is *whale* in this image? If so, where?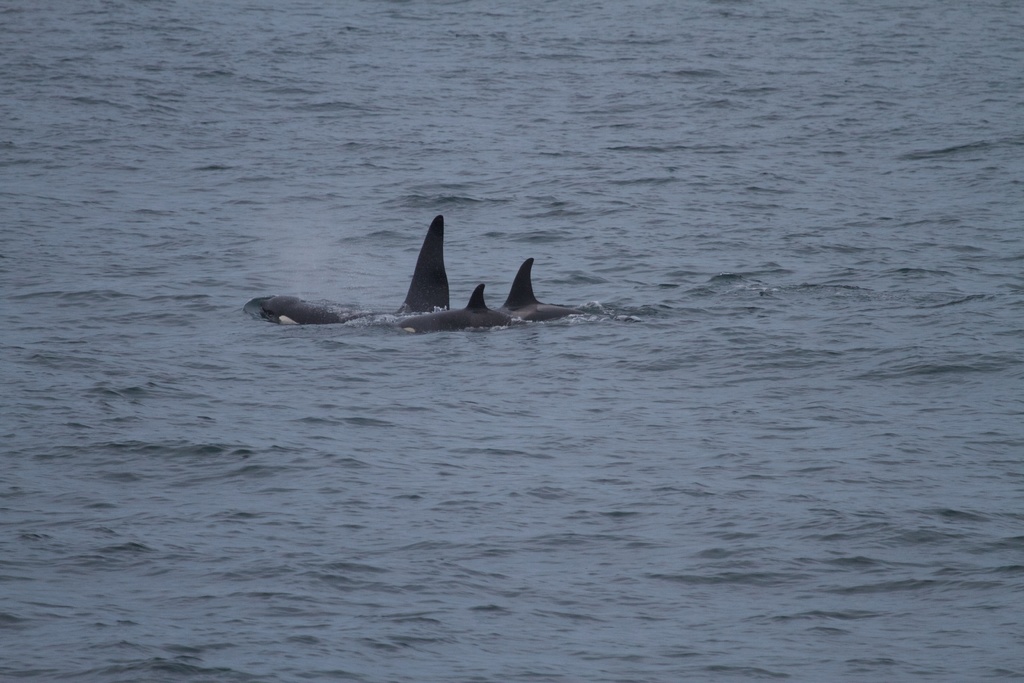
Yes, at bbox=(395, 283, 511, 328).
